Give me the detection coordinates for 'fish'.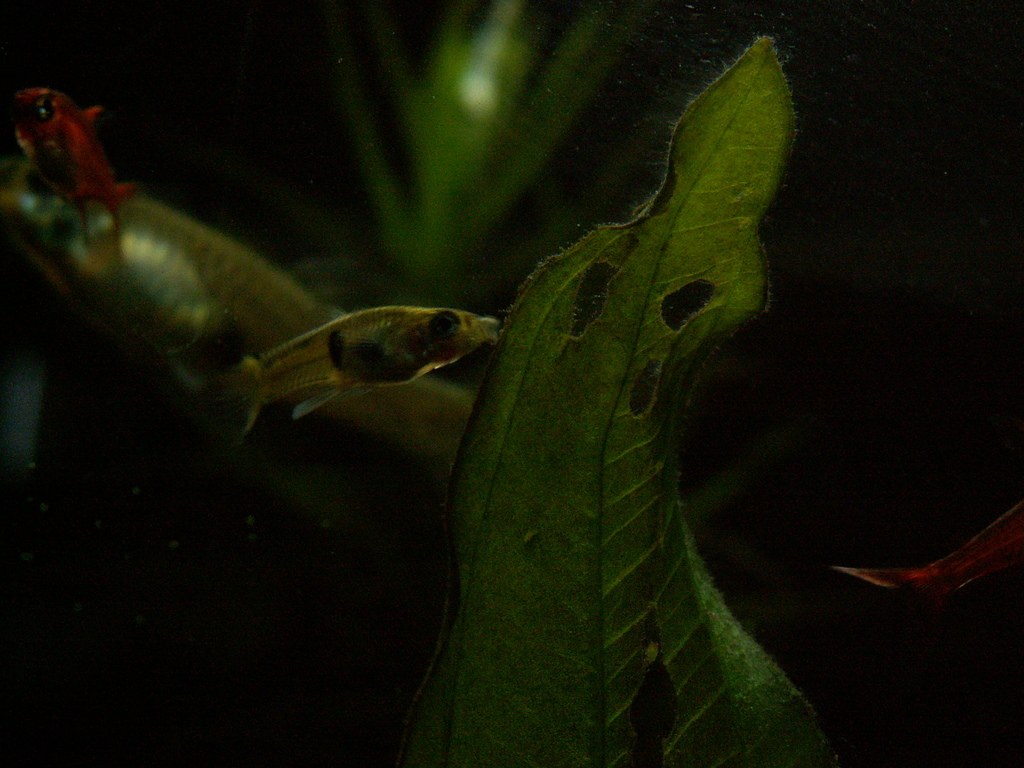
BBox(5, 168, 467, 466).
